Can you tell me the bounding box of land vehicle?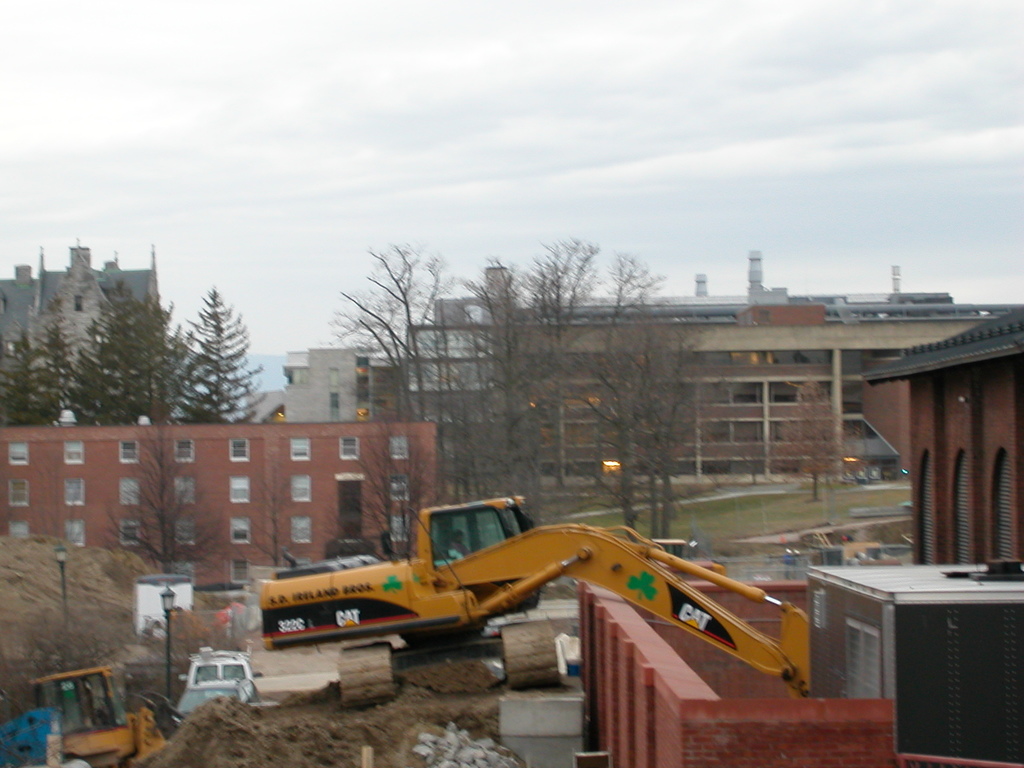
{"x1": 184, "y1": 647, "x2": 248, "y2": 725}.
